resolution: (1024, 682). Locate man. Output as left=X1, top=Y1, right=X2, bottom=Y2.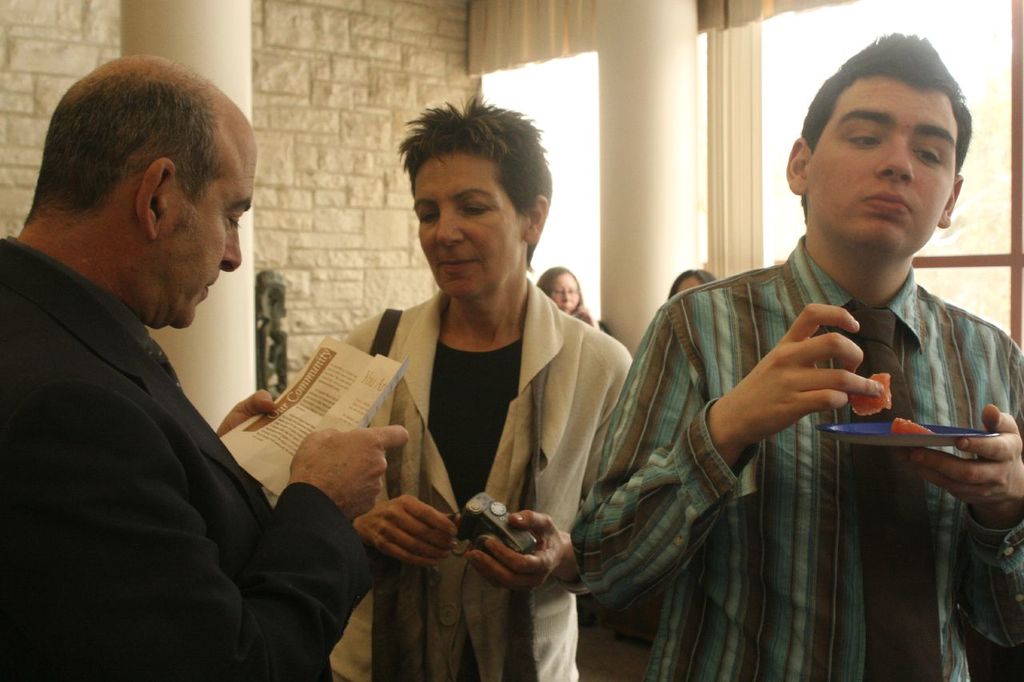
left=0, top=51, right=410, bottom=681.
